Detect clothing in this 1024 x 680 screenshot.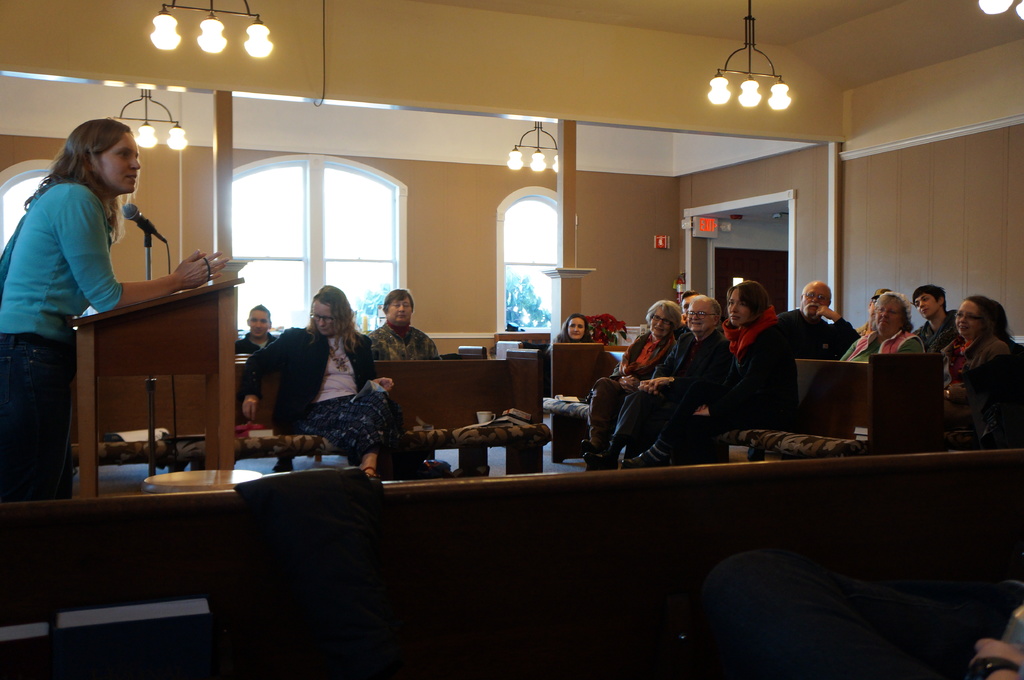
Detection: pyautogui.locateOnScreen(612, 336, 660, 386).
